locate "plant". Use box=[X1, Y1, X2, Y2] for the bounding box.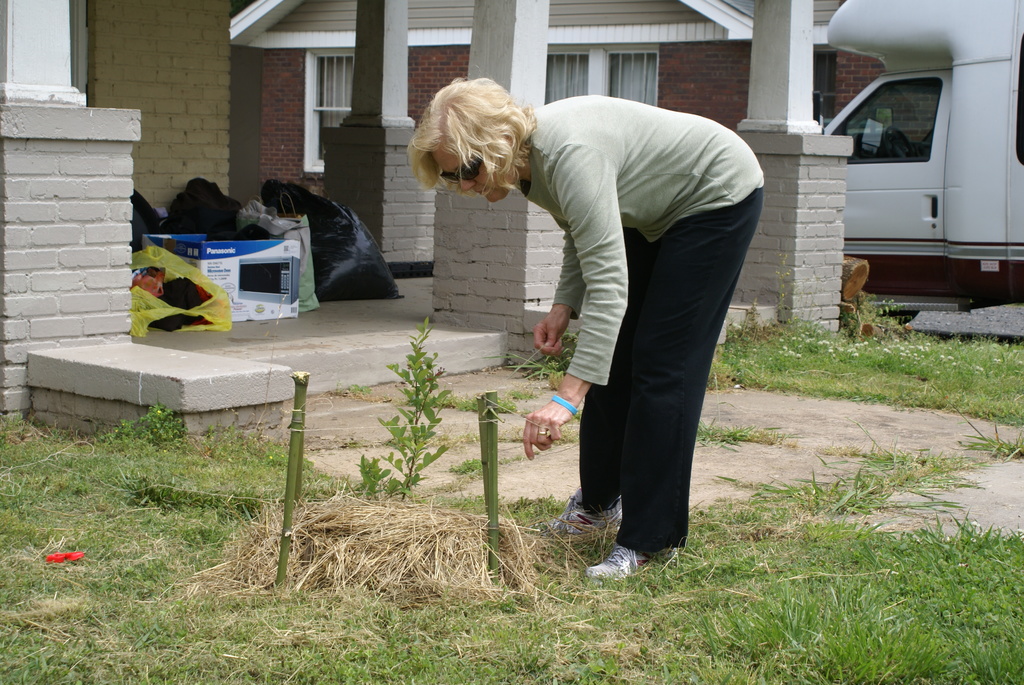
box=[353, 297, 463, 508].
